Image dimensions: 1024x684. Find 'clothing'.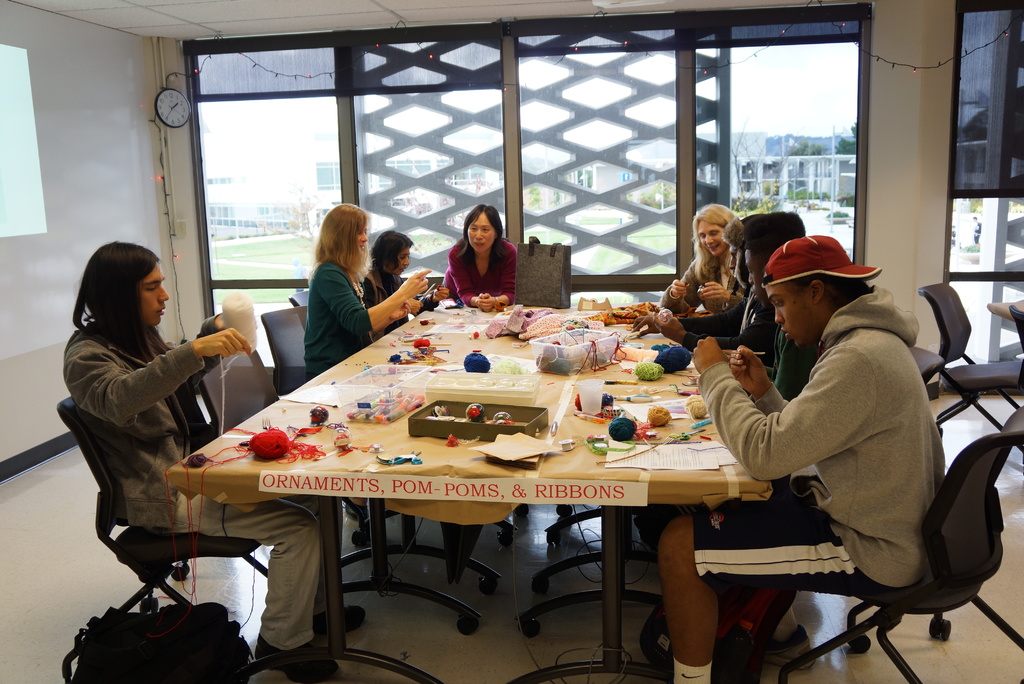
pyautogui.locateOnScreen(691, 287, 945, 599).
